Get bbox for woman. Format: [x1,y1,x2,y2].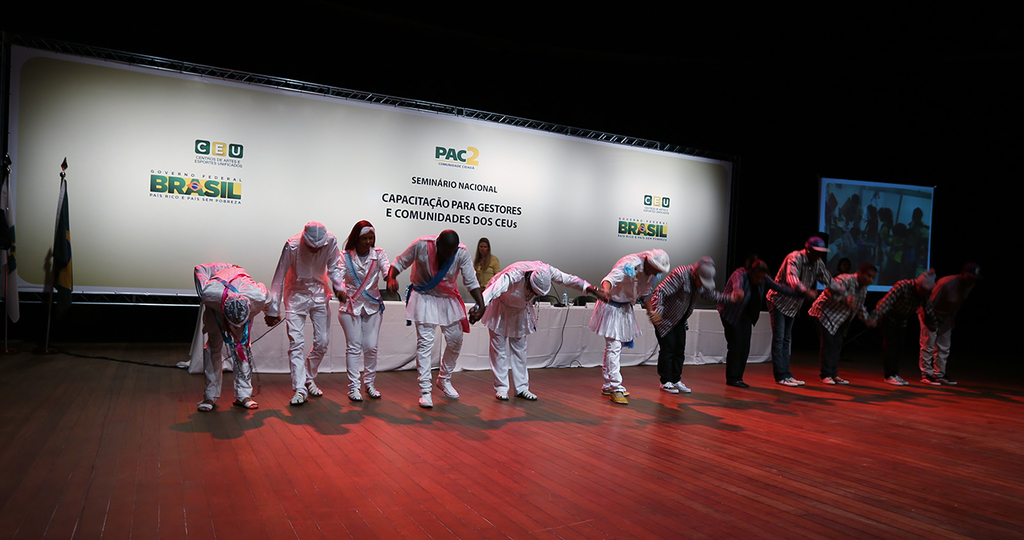
[327,209,385,399].
